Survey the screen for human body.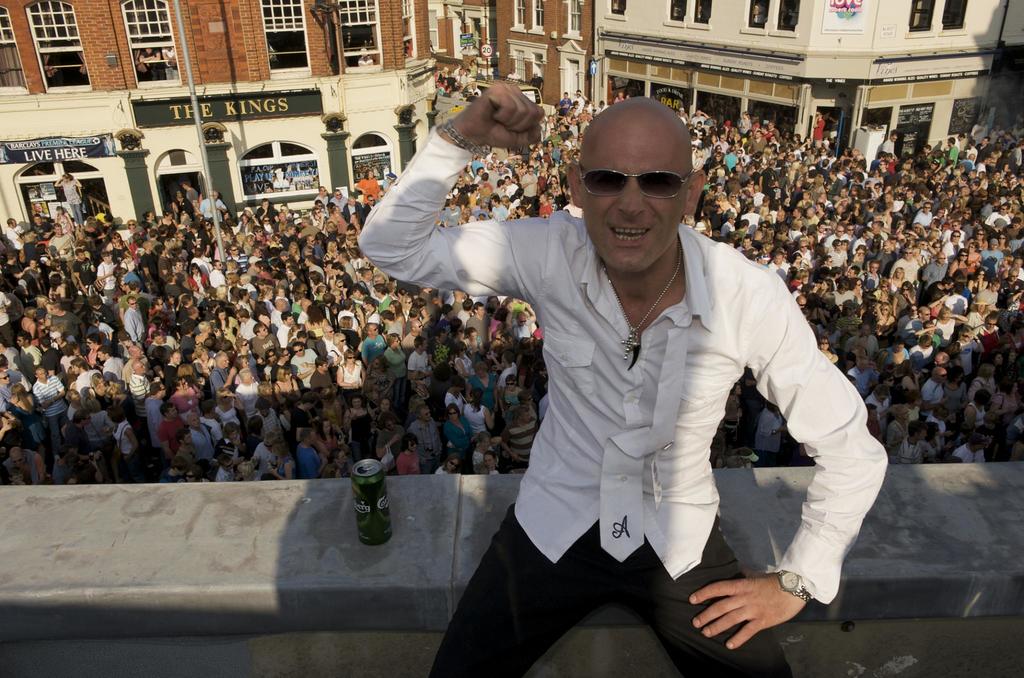
Survey found: <box>977,310,996,353</box>.
